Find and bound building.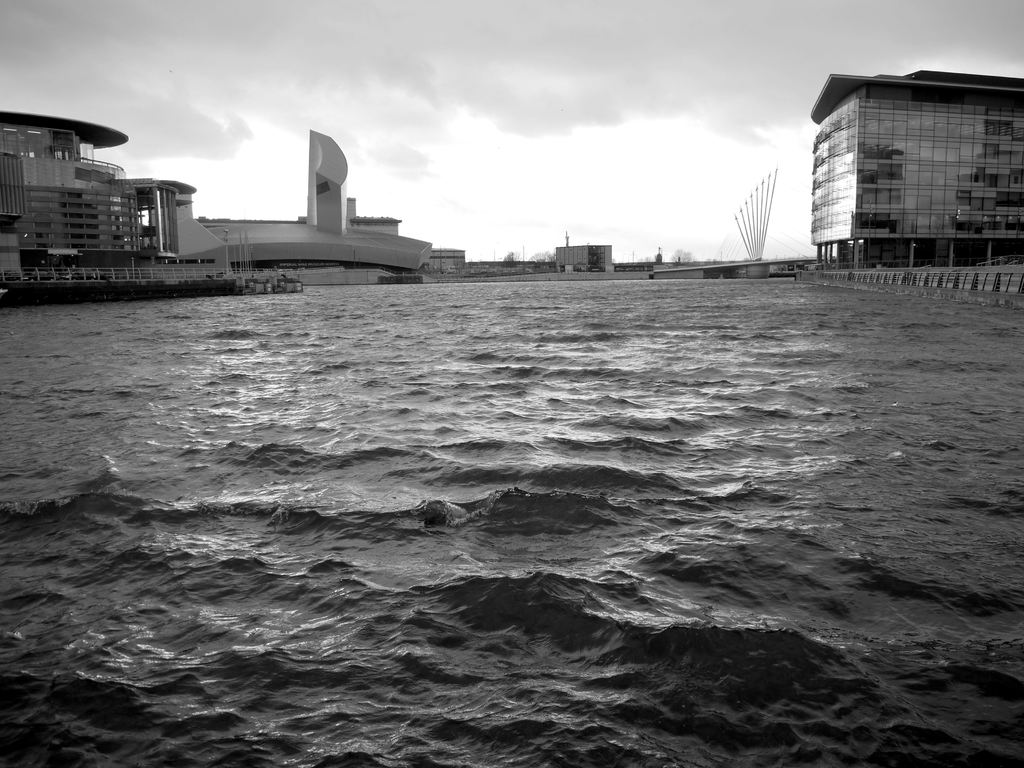
Bound: bbox(808, 70, 1023, 269).
